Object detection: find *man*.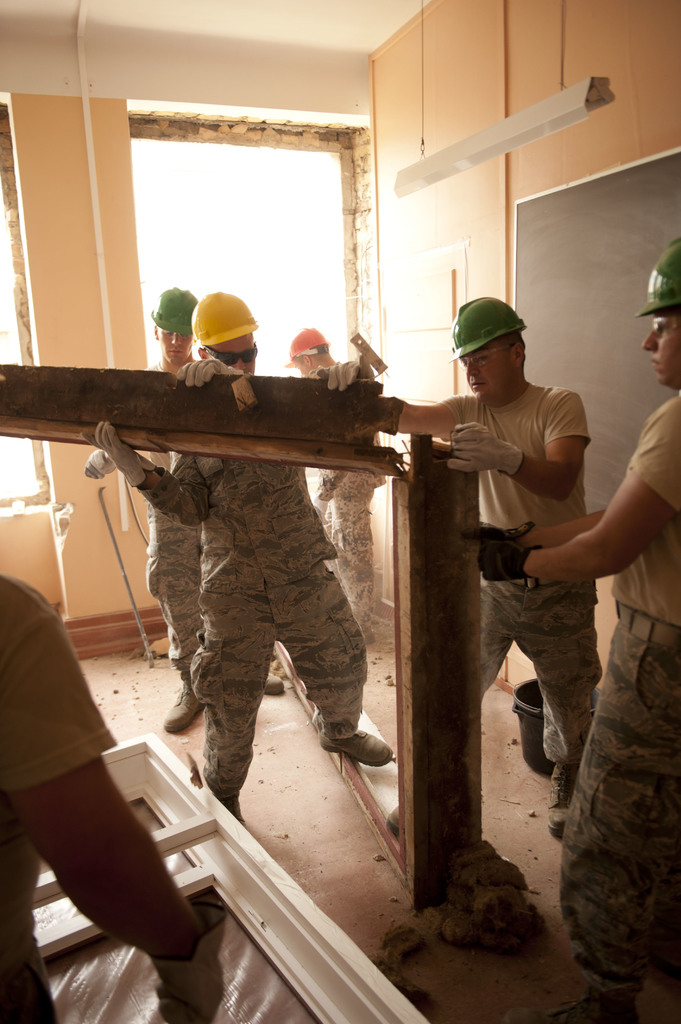
<box>81,291,287,730</box>.
